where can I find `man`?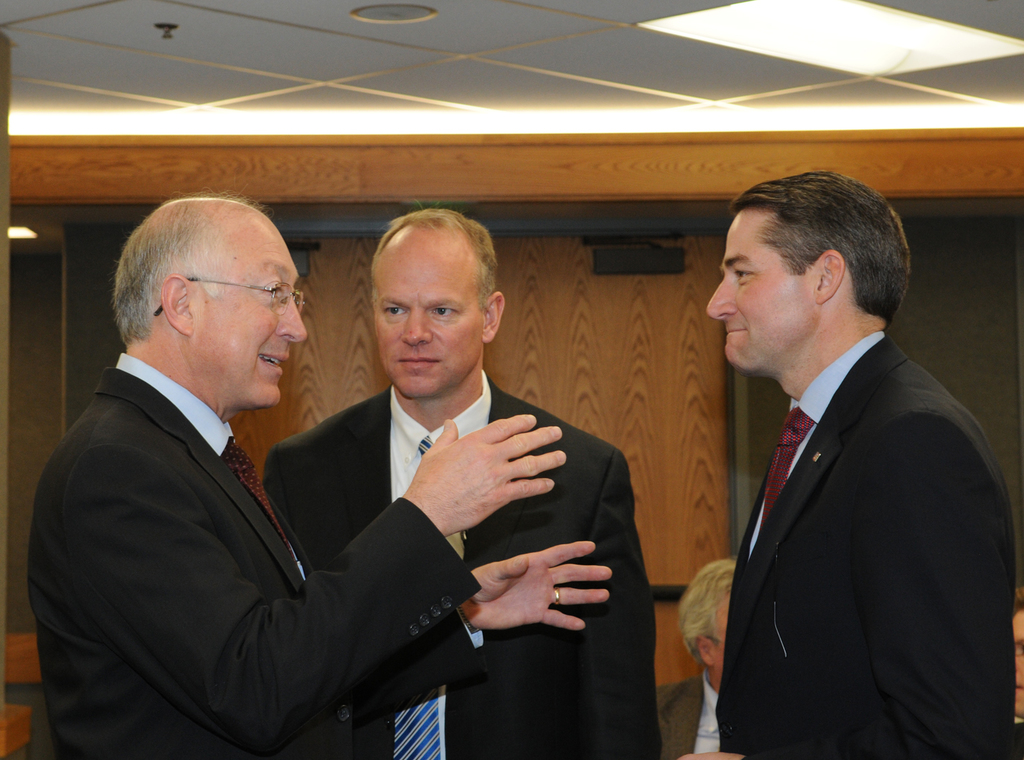
You can find it at 647, 552, 739, 759.
